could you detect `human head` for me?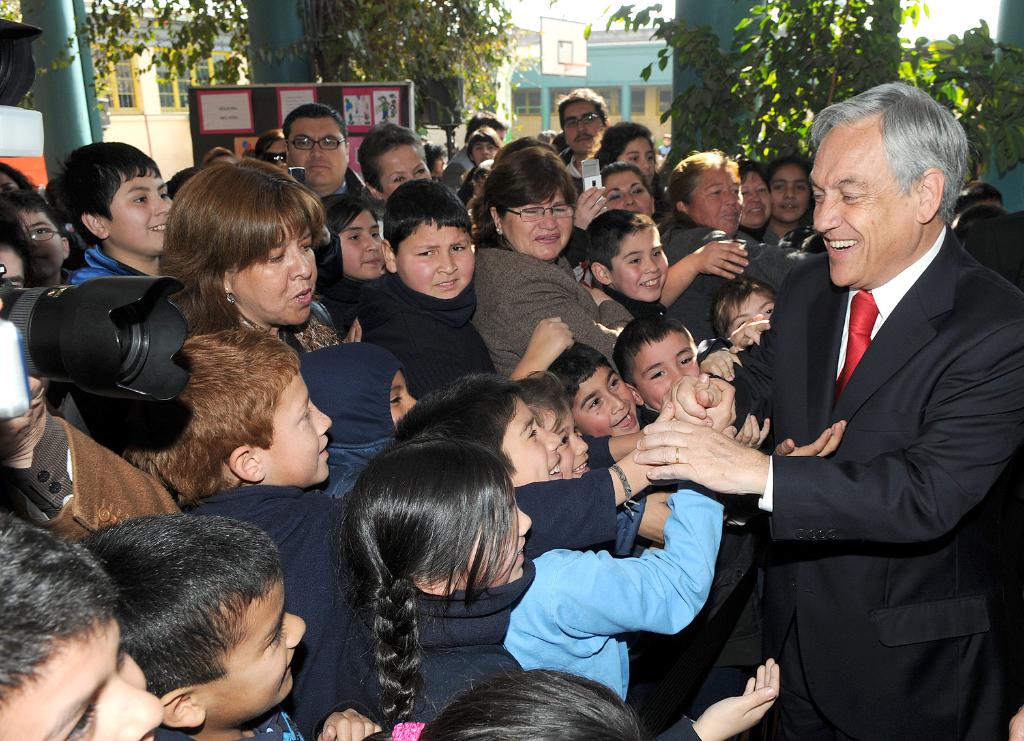
Detection result: left=468, top=109, right=509, bottom=142.
